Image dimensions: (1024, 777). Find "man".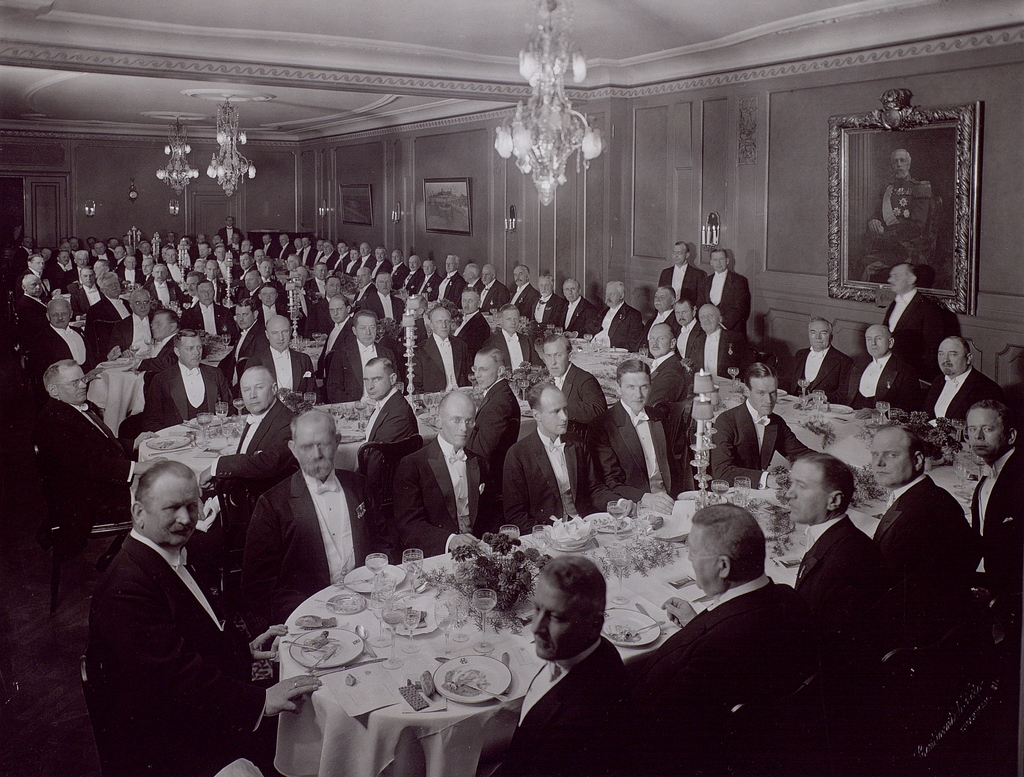
[787,453,899,685].
